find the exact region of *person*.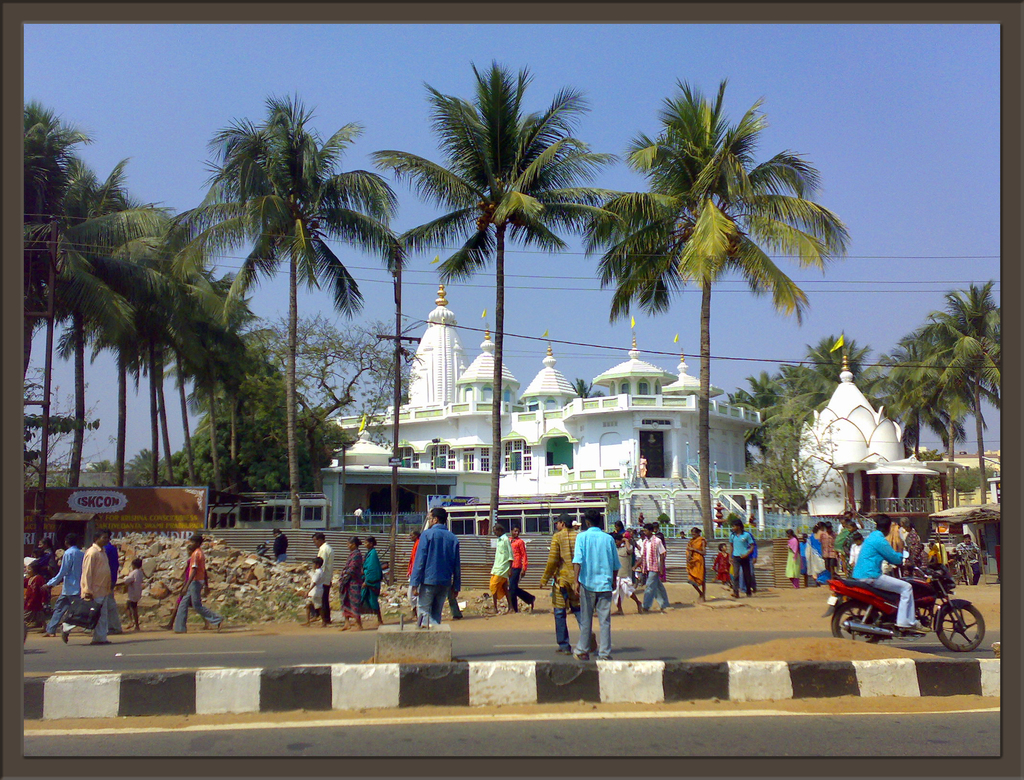
Exact region: pyautogui.locateOnScreen(314, 535, 330, 622).
